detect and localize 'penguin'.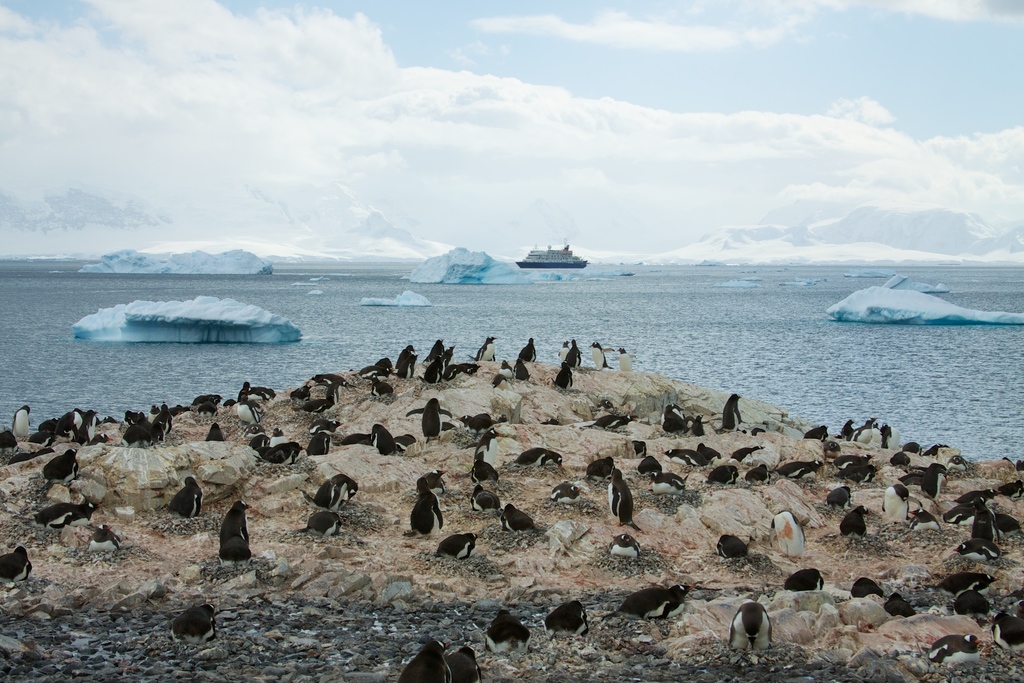
Localized at [475,426,499,468].
